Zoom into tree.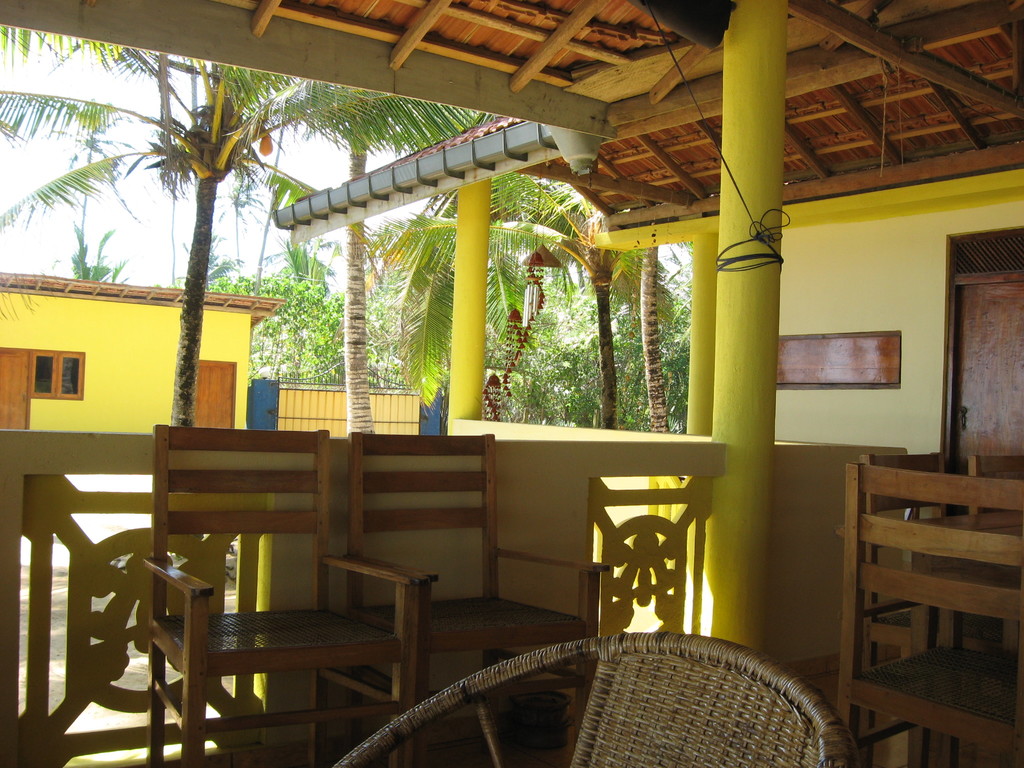
Zoom target: box(71, 221, 131, 278).
